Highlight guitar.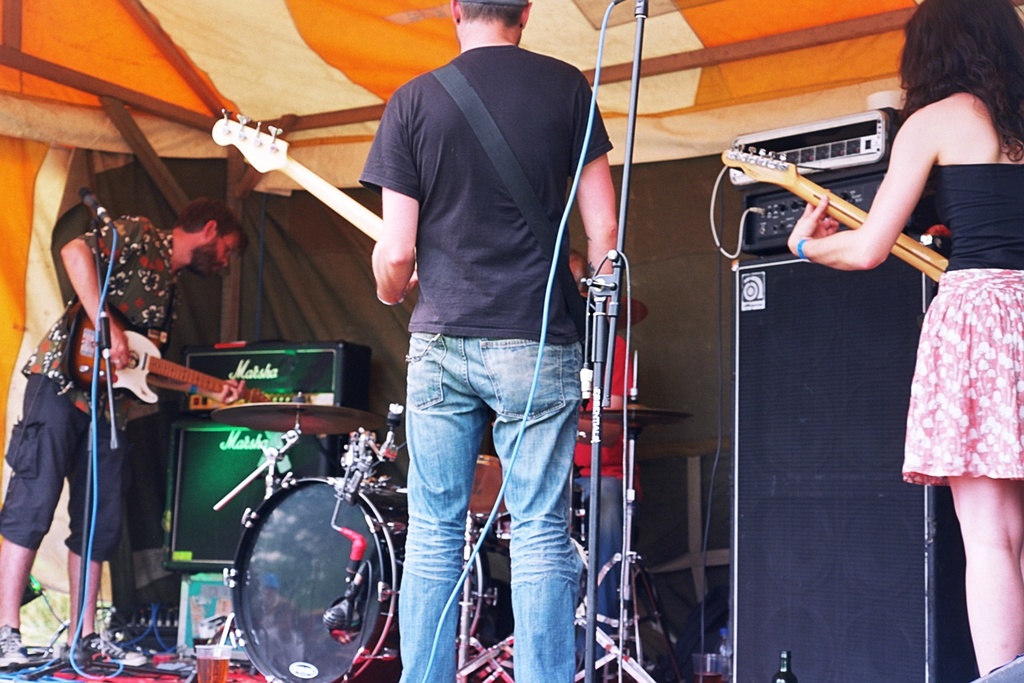
Highlighted region: left=720, top=140, right=951, bottom=285.
